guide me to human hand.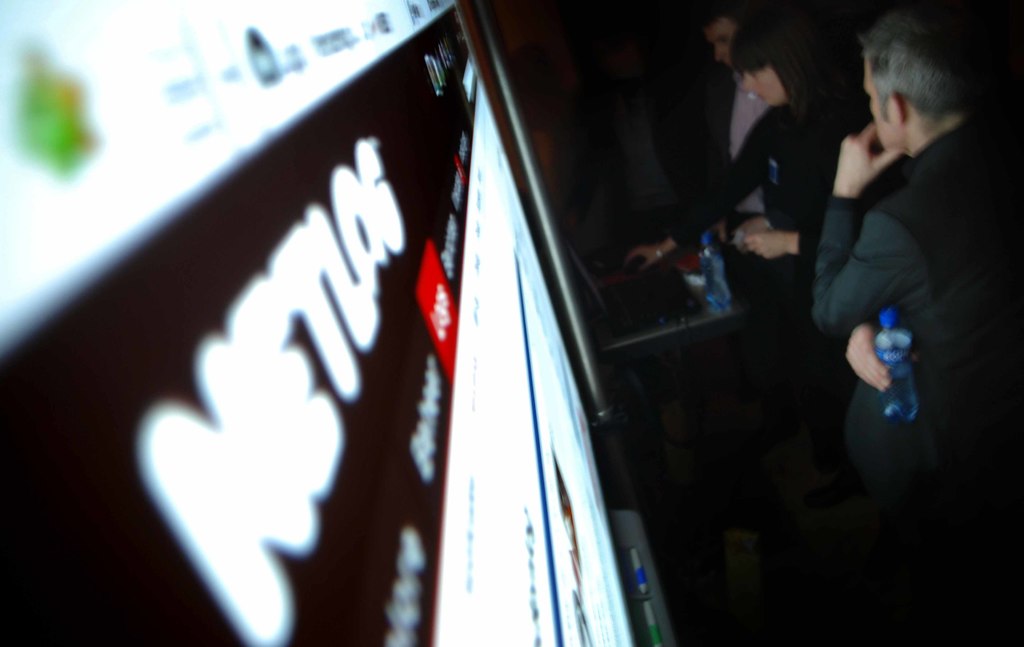
Guidance: 845:319:892:394.
